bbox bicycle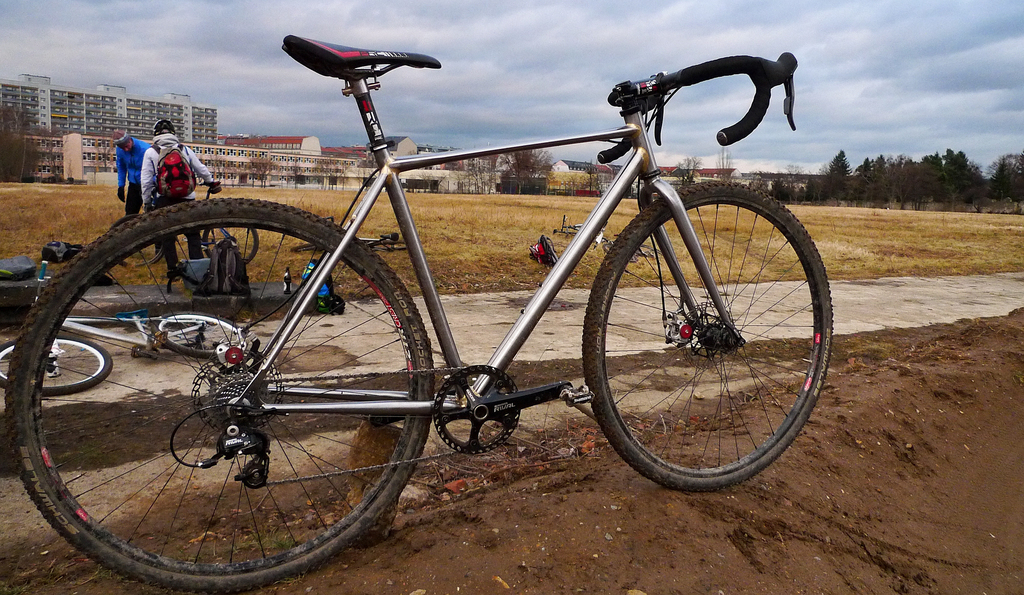
pyautogui.locateOnScreen(0, 257, 252, 398)
